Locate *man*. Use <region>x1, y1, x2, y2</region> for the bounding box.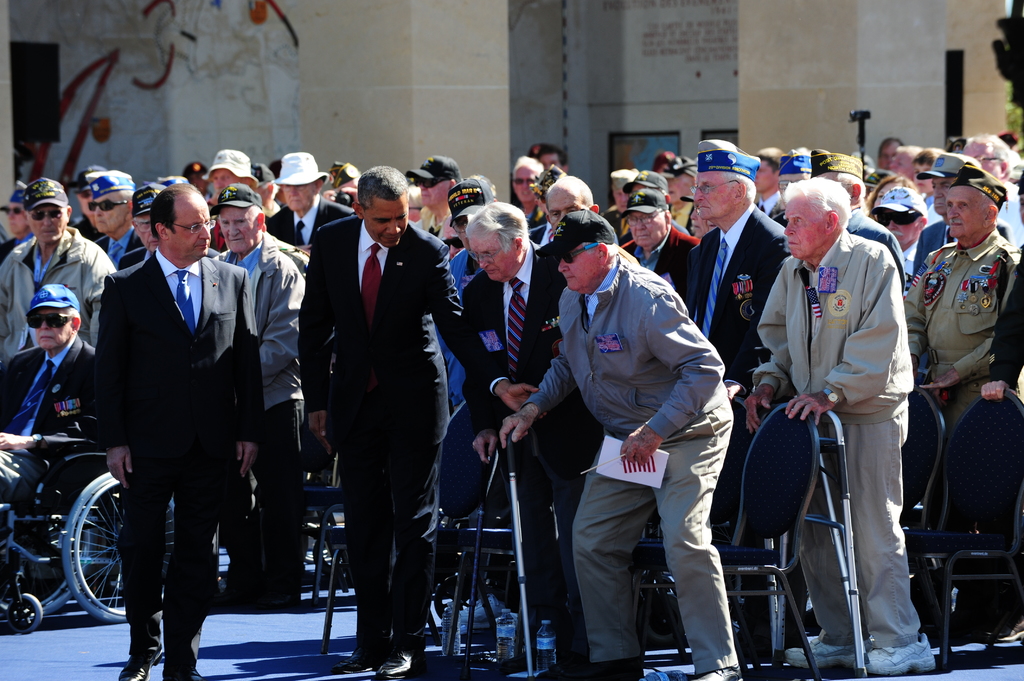
<region>0, 284, 102, 494</region>.
